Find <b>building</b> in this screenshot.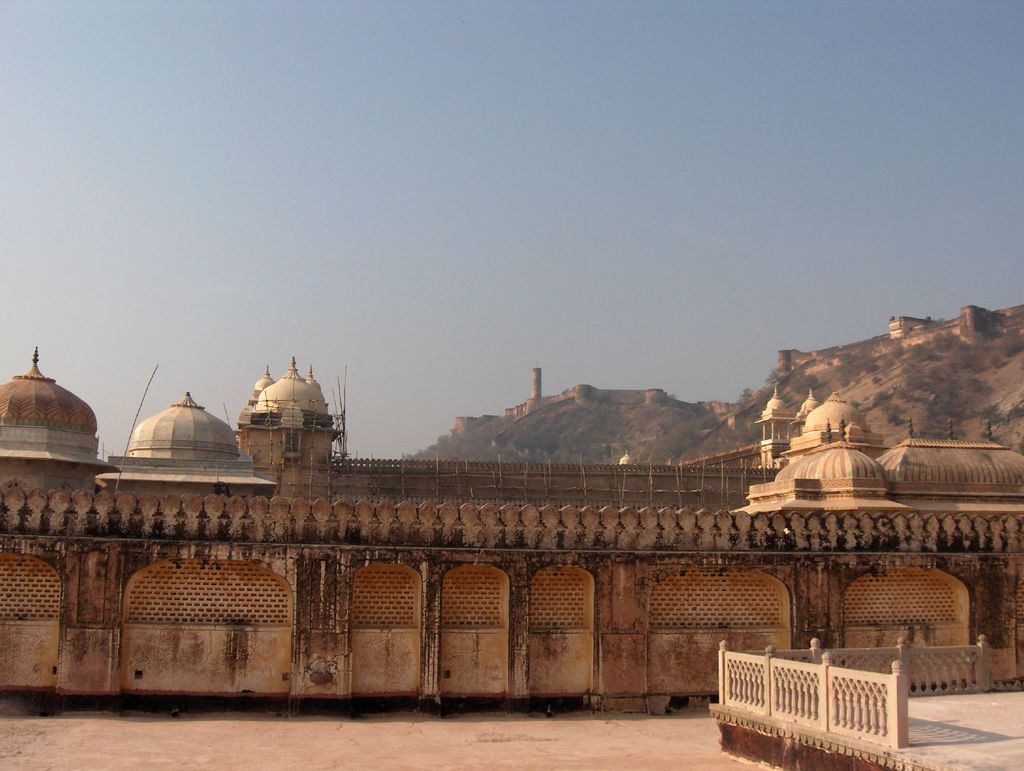
The bounding box for <b>building</b> is x1=0 y1=348 x2=1023 y2=710.
